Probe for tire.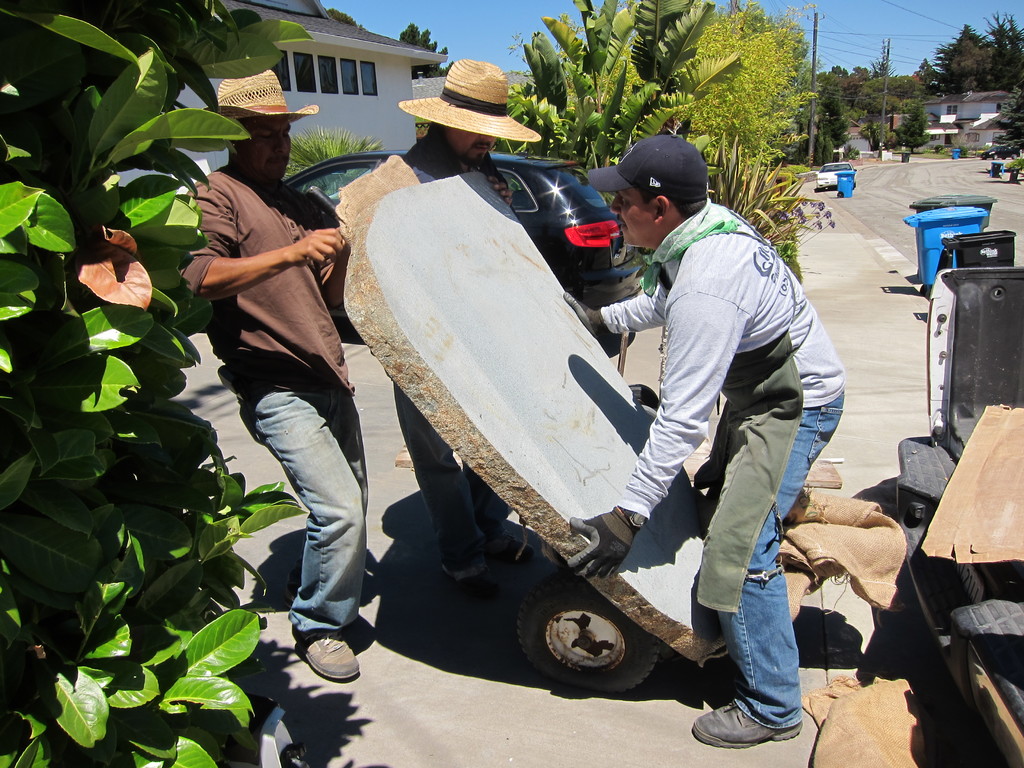
Probe result: detection(523, 572, 664, 696).
